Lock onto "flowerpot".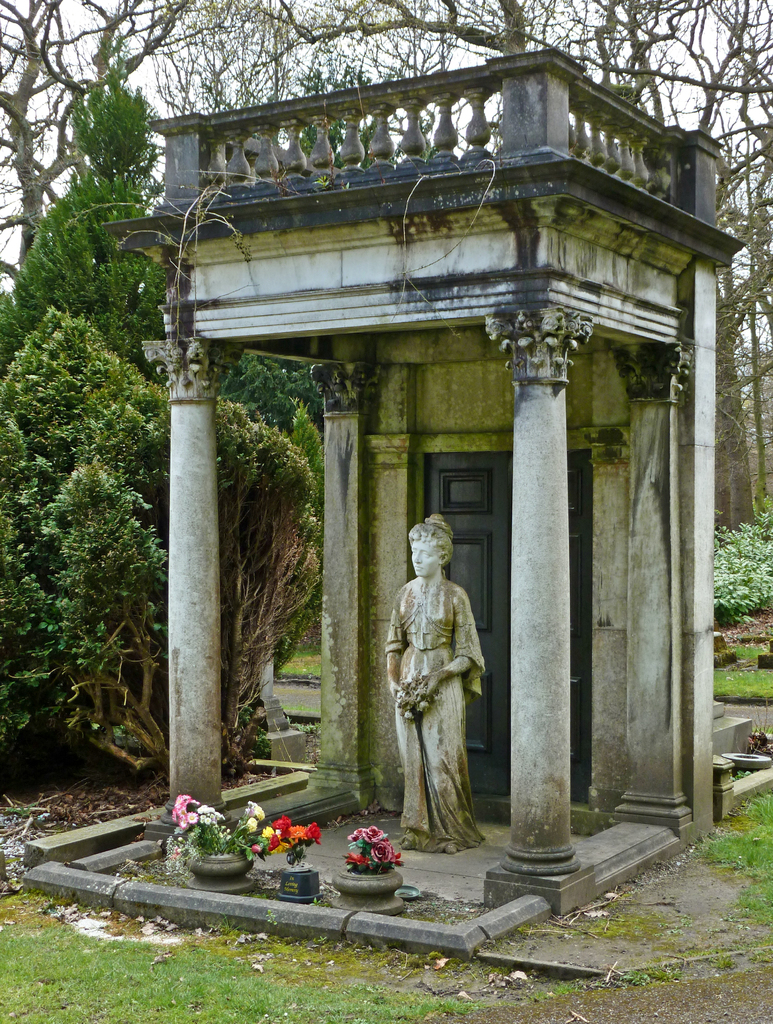
Locked: l=158, t=812, r=264, b=884.
